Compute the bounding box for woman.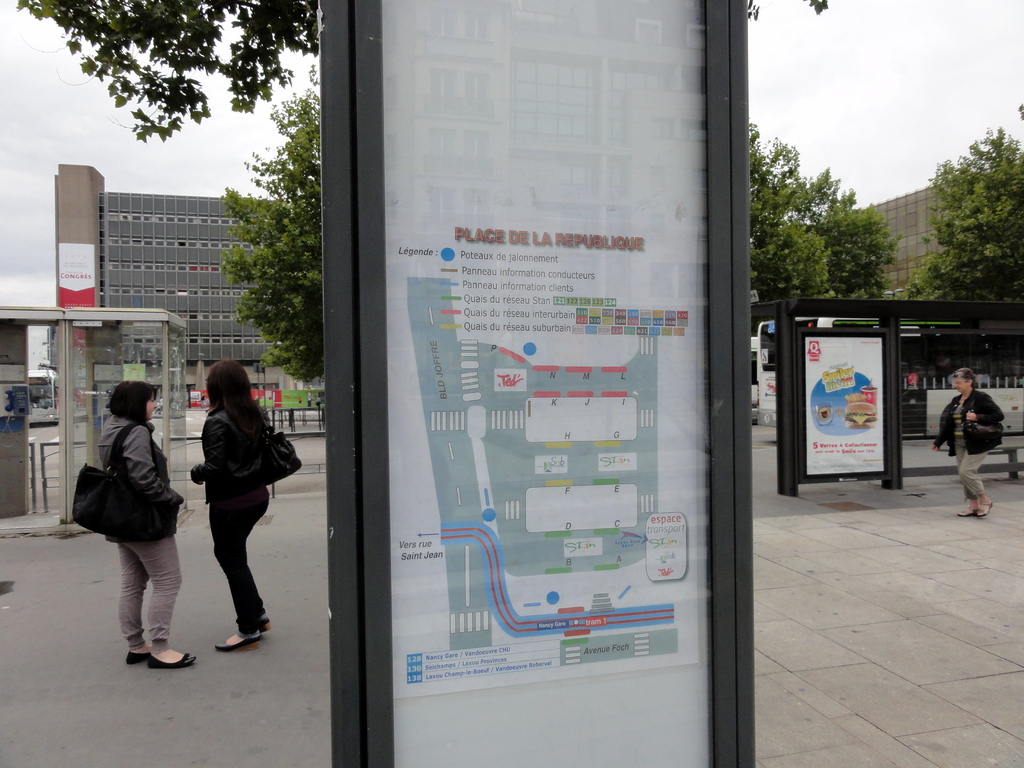
[x1=96, y1=383, x2=200, y2=669].
